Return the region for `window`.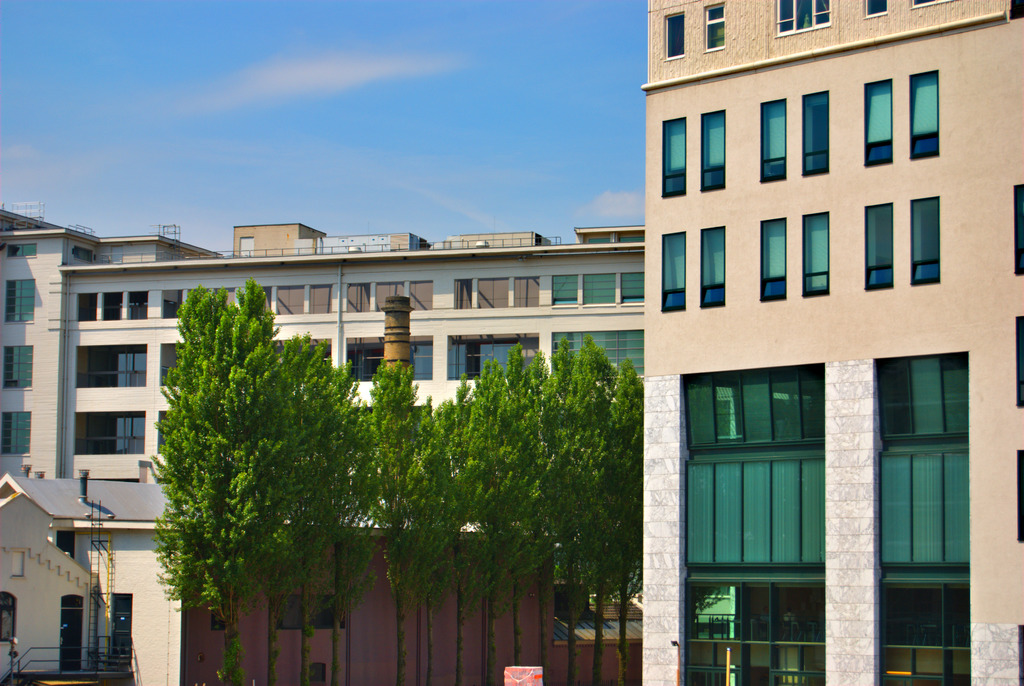
bbox=[408, 280, 434, 312].
